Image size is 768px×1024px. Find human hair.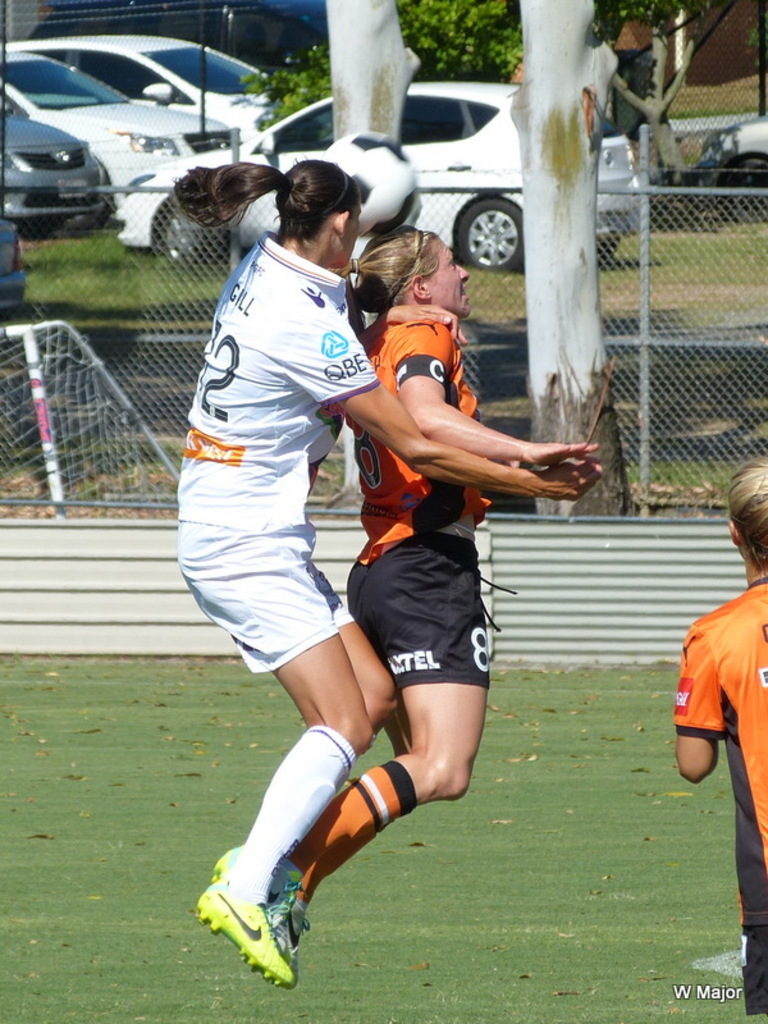
333 225 445 319.
